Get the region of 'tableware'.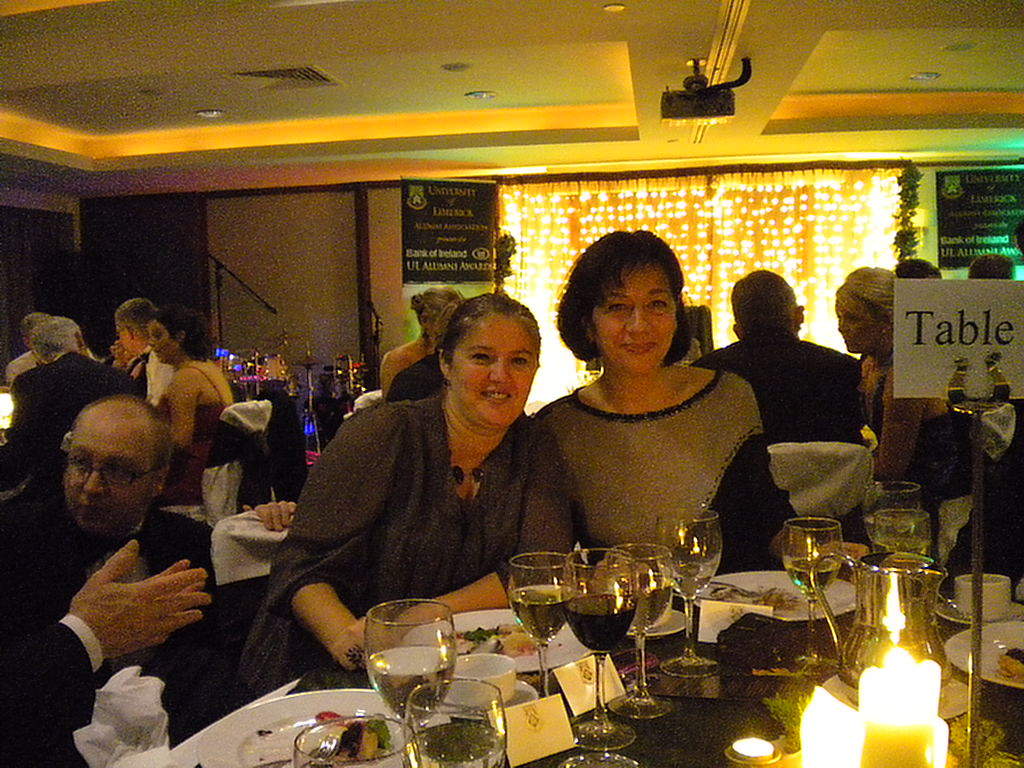
(654,505,730,678).
